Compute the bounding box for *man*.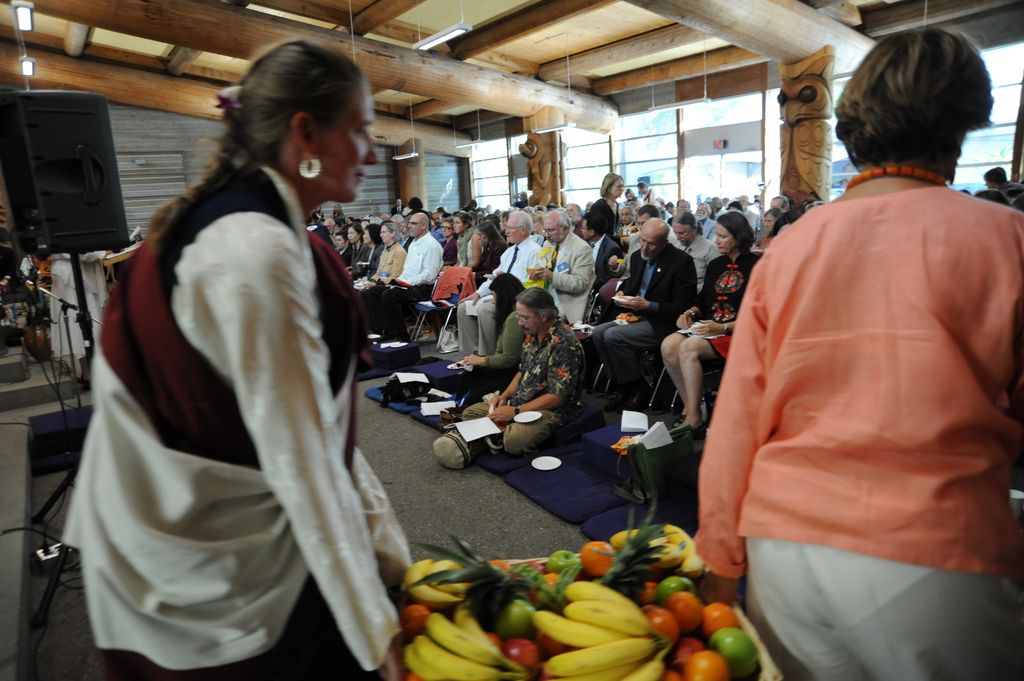
[x1=671, y1=212, x2=728, y2=285].
